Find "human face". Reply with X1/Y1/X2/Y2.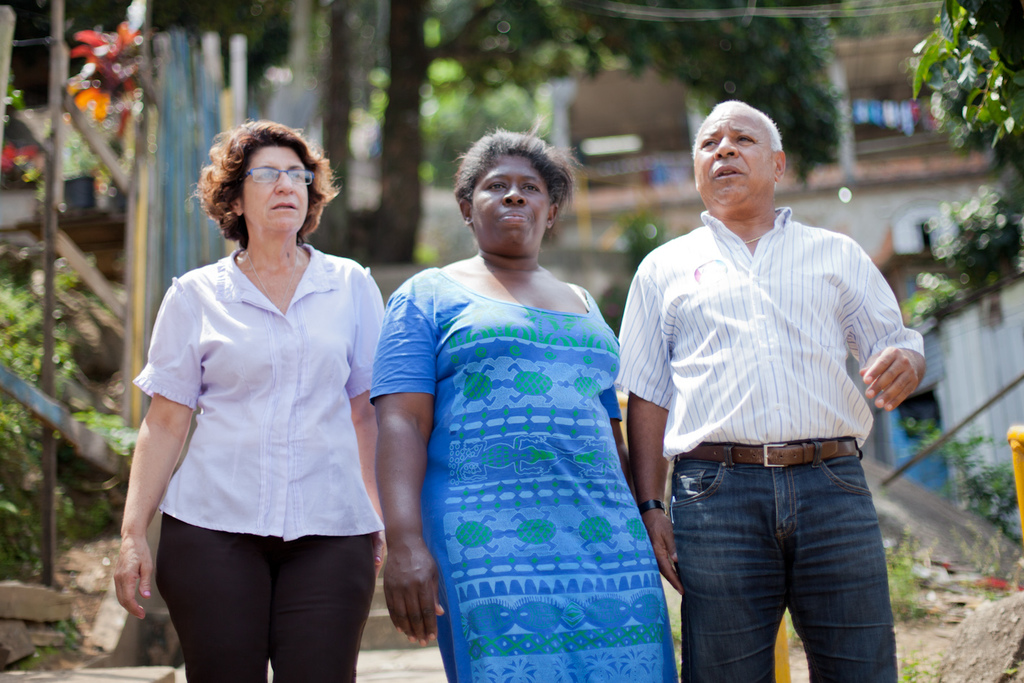
690/107/777/202.
